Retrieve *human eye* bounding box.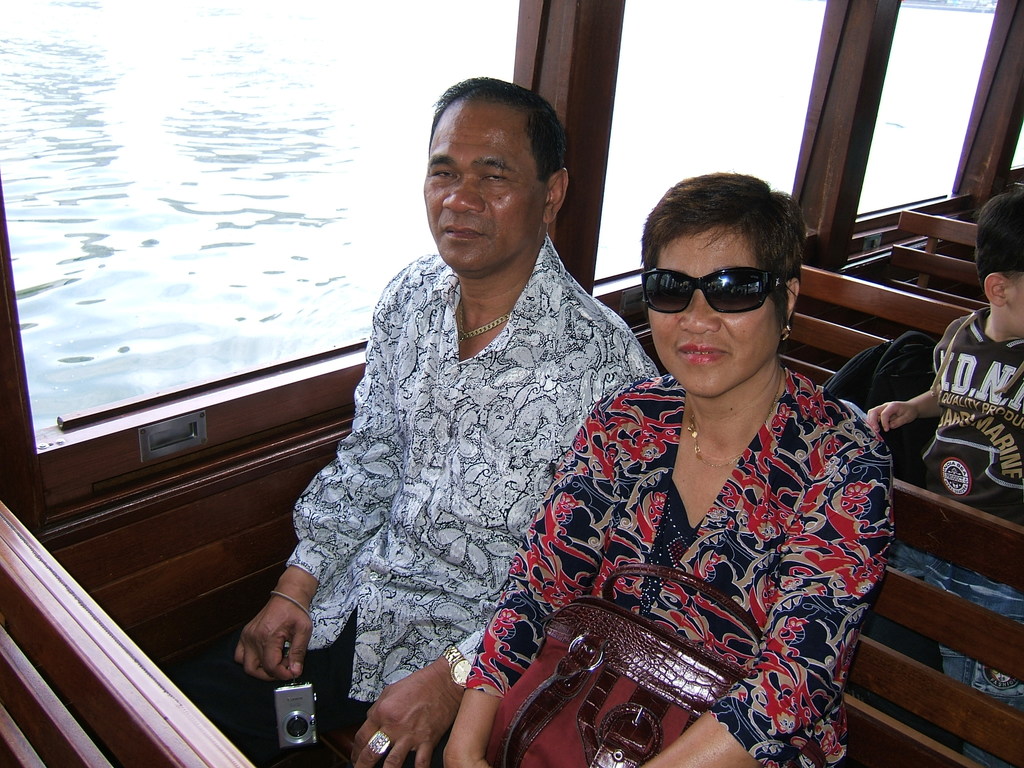
Bounding box: pyautogui.locateOnScreen(425, 167, 459, 186).
